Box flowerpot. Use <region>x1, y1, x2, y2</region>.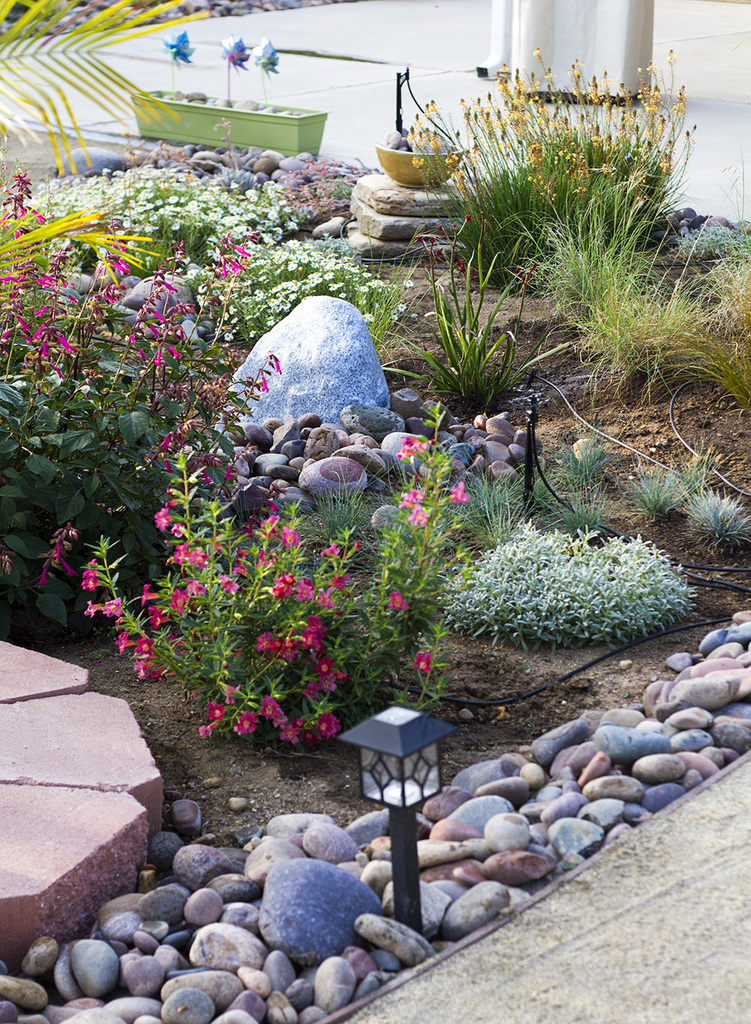
<region>133, 85, 326, 159</region>.
